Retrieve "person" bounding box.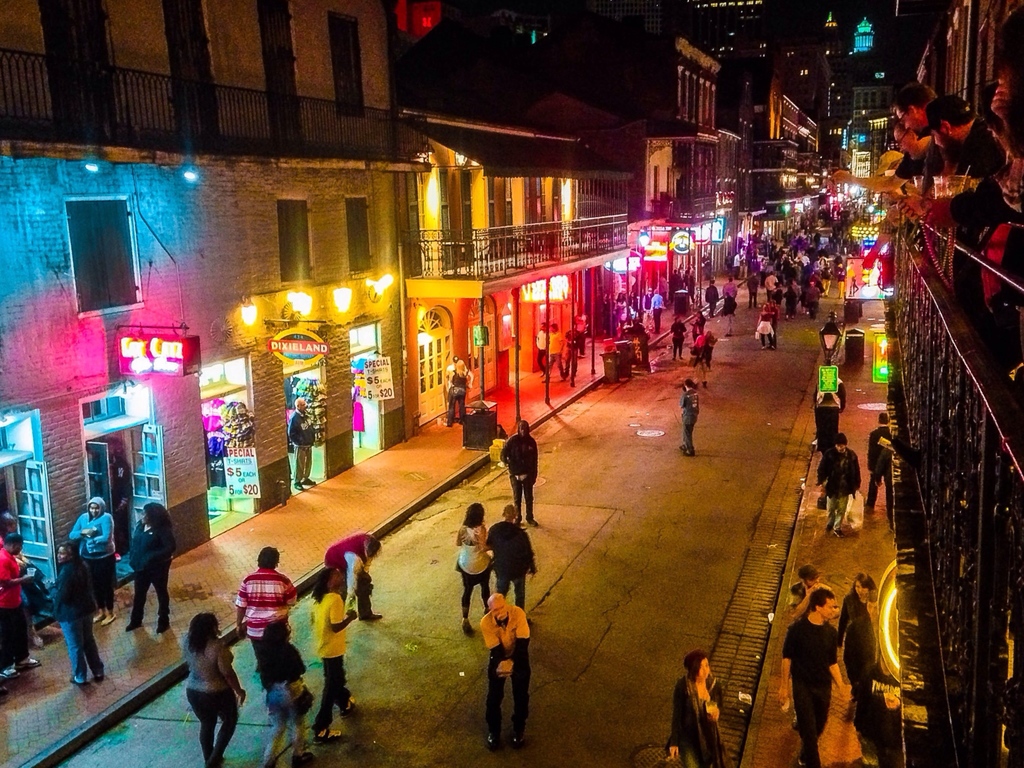
Bounding box: <region>285, 397, 321, 491</region>.
